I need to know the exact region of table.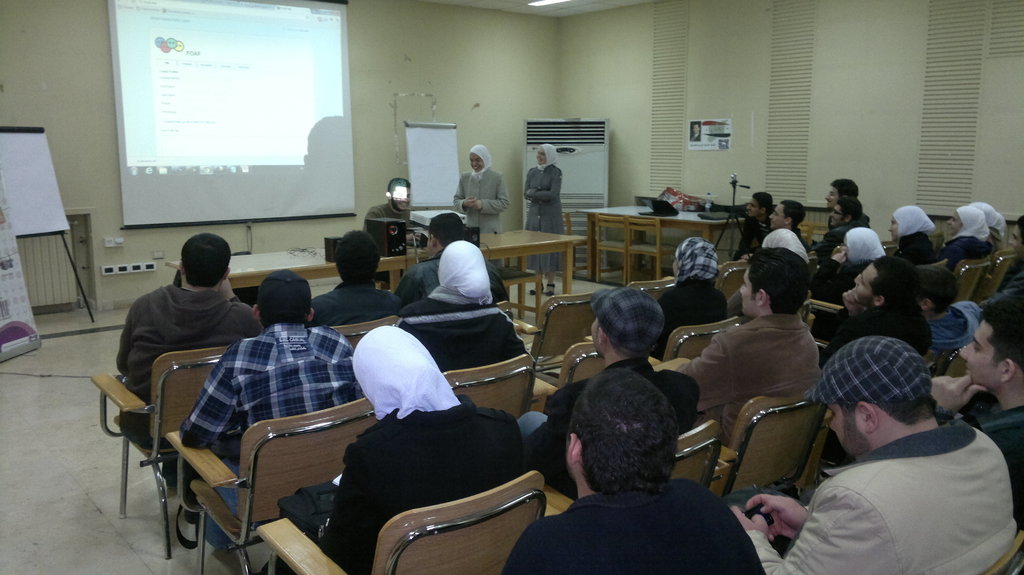
Region: detection(399, 223, 588, 283).
